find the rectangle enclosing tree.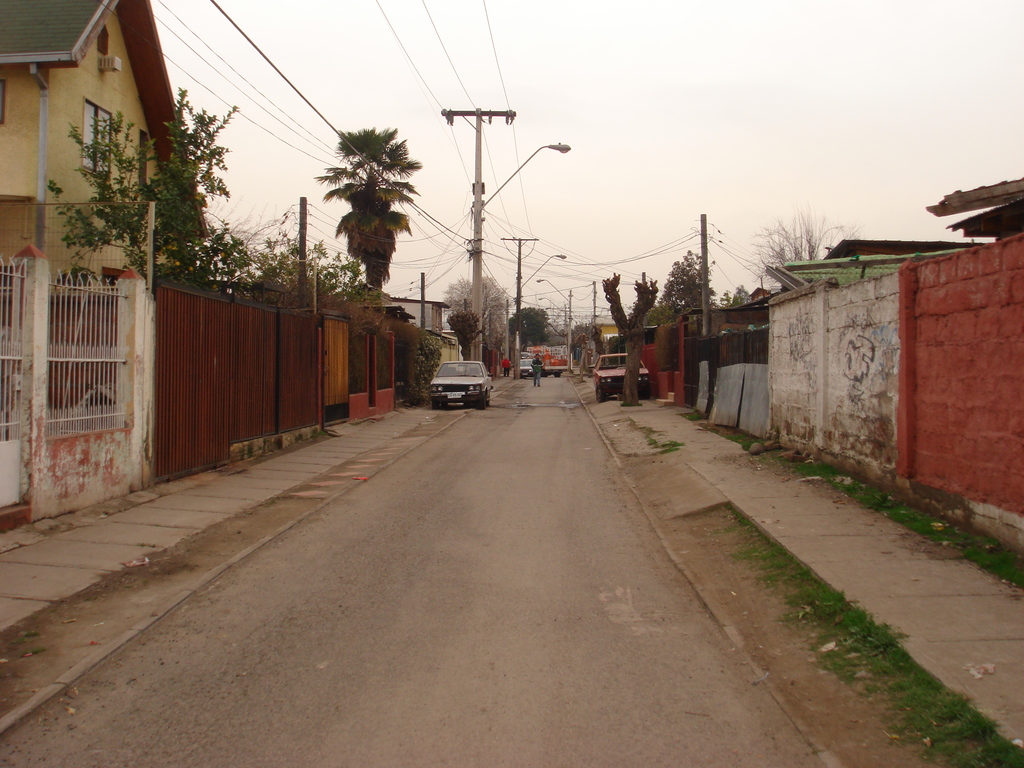
299, 94, 426, 313.
